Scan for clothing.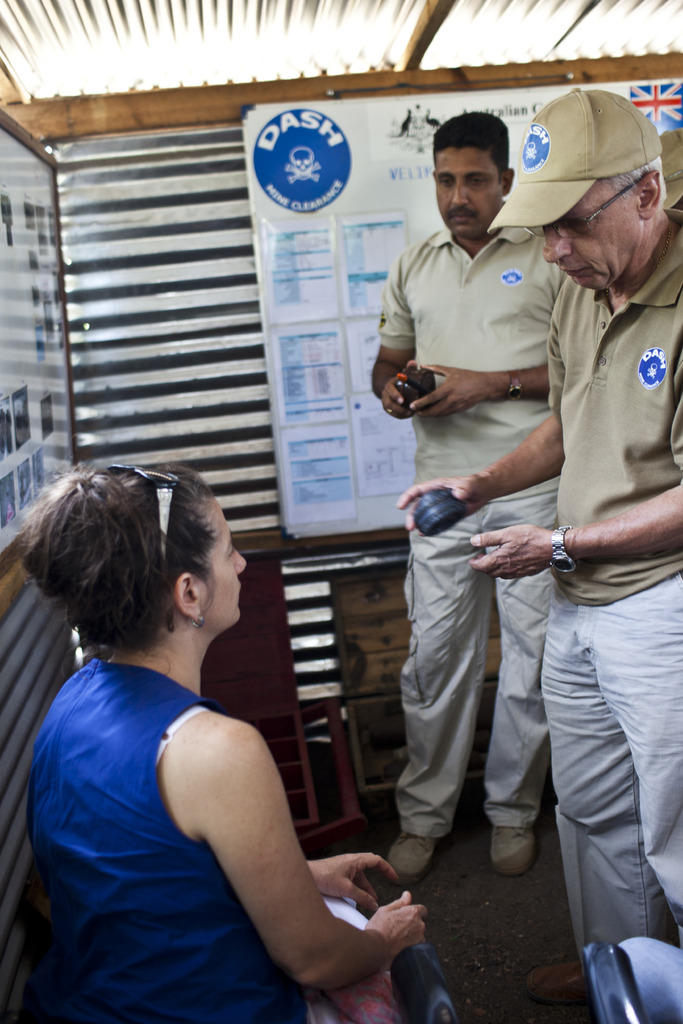
Scan result: {"left": 365, "top": 199, "right": 579, "bottom": 843}.
